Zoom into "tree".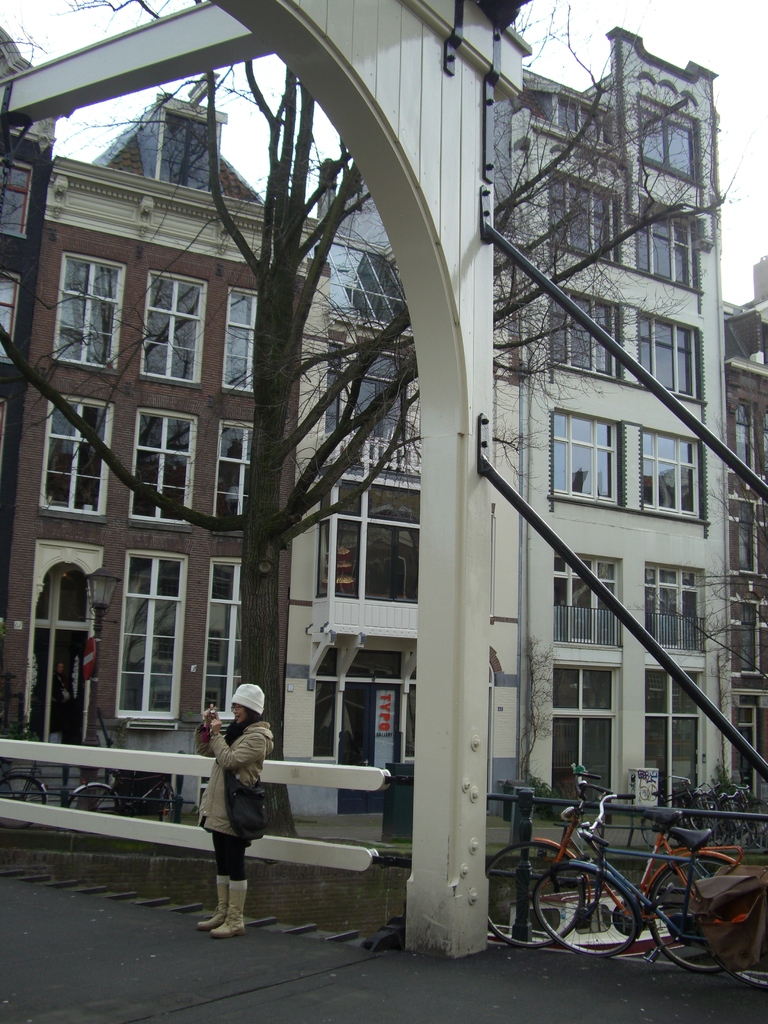
Zoom target: locate(640, 393, 767, 699).
